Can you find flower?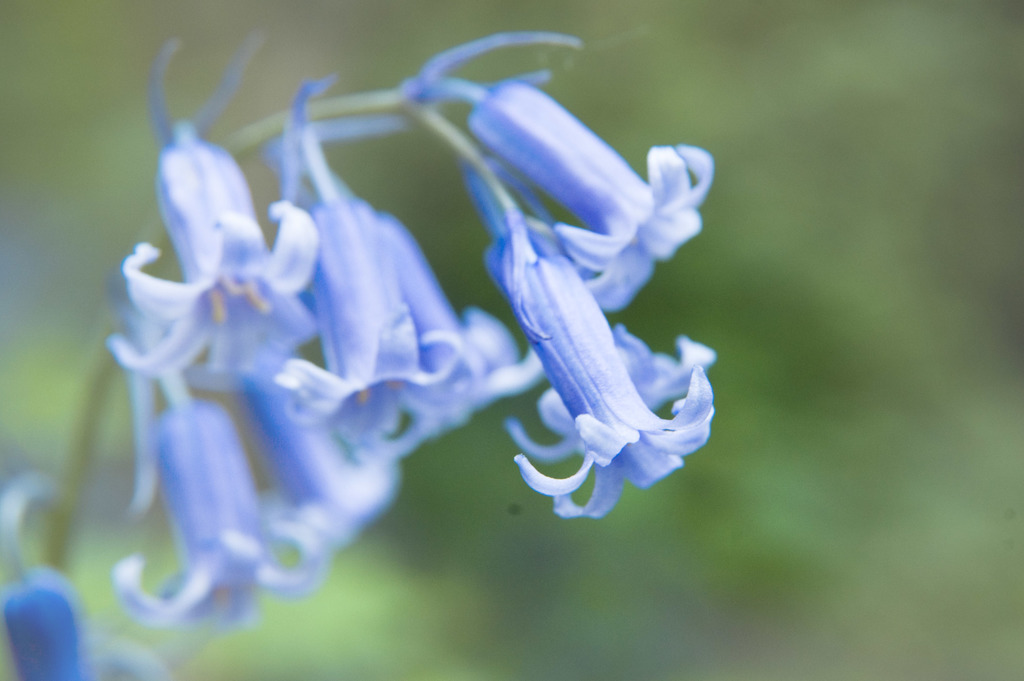
Yes, bounding box: 465/75/717/314.
